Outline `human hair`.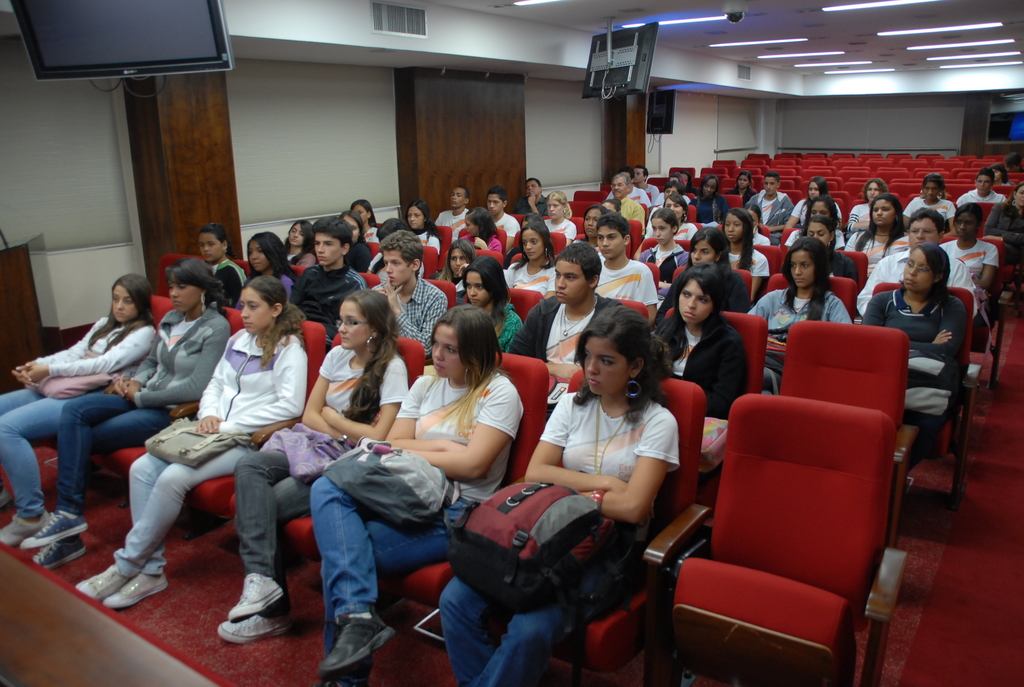
Outline: [593,212,630,239].
